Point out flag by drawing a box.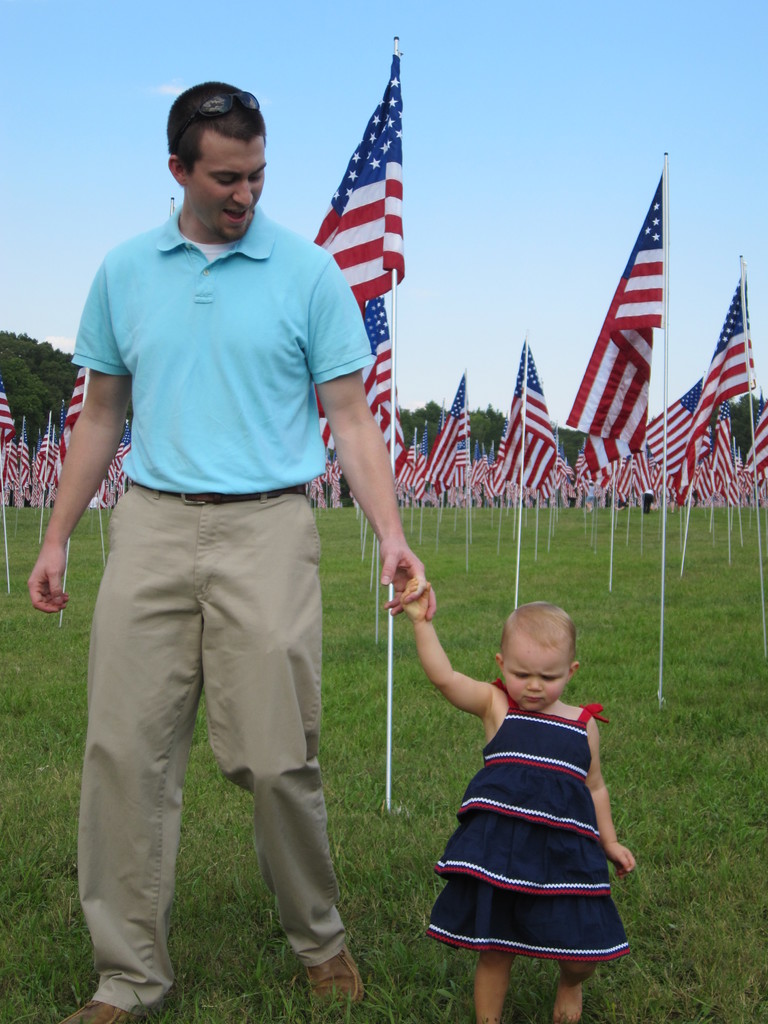
bbox=(685, 274, 758, 449).
